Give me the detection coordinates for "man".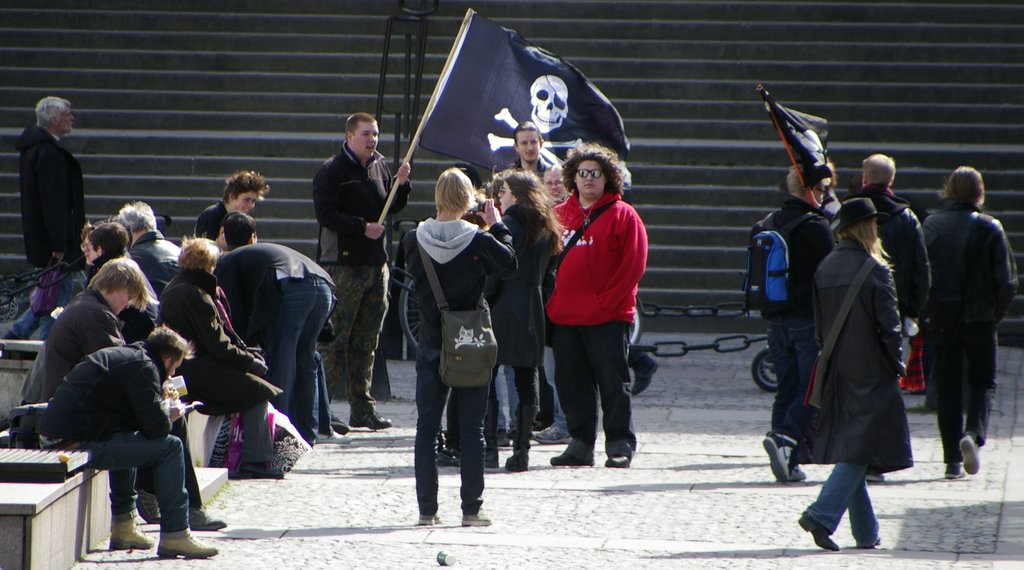
region(8, 94, 90, 339).
